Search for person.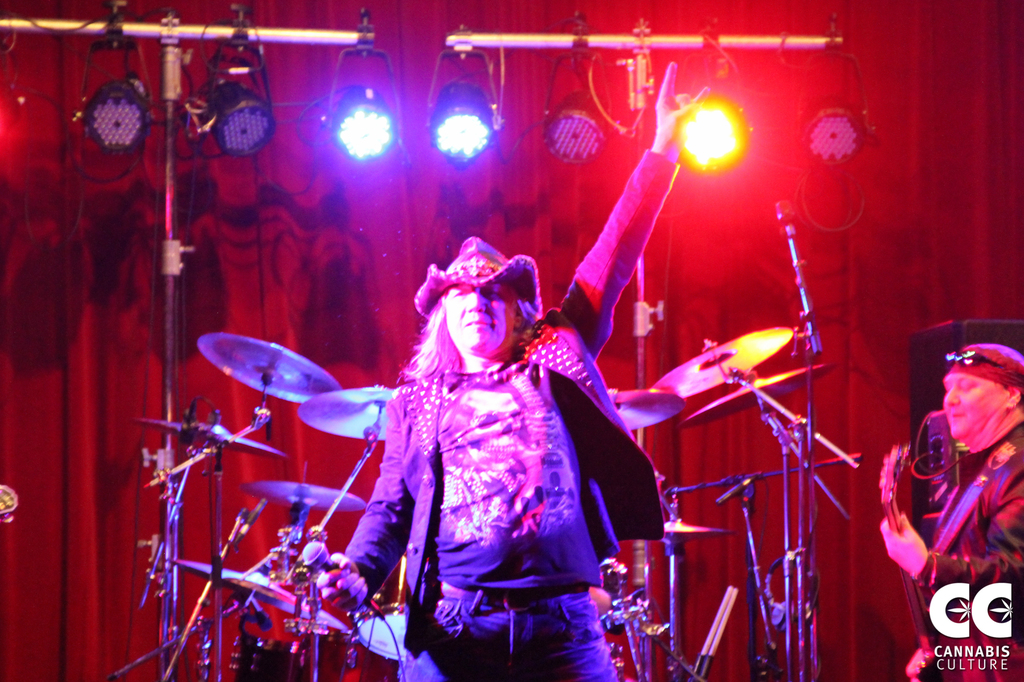
Found at bbox=[880, 345, 1023, 681].
